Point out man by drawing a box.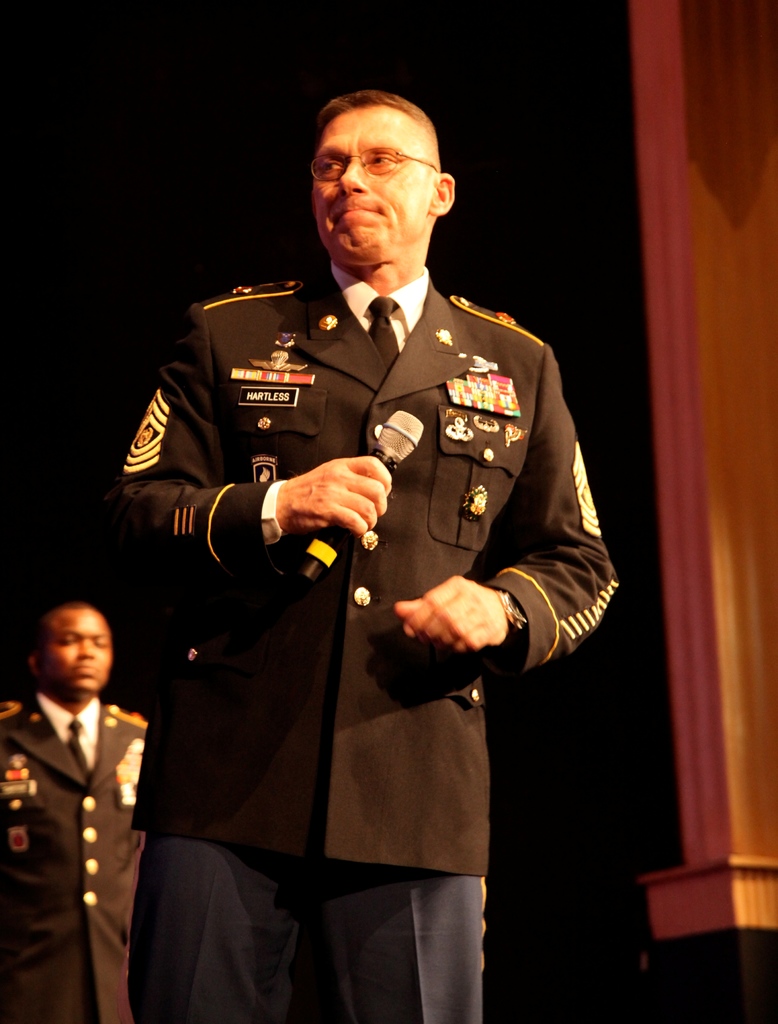
l=103, t=89, r=625, b=1023.
